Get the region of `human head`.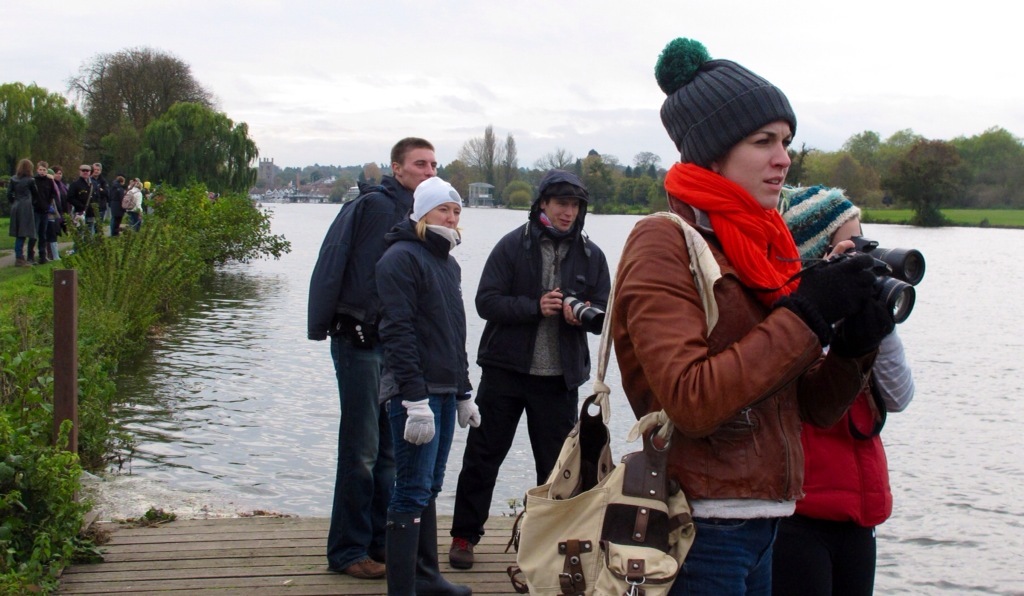
[x1=655, y1=42, x2=786, y2=218].
